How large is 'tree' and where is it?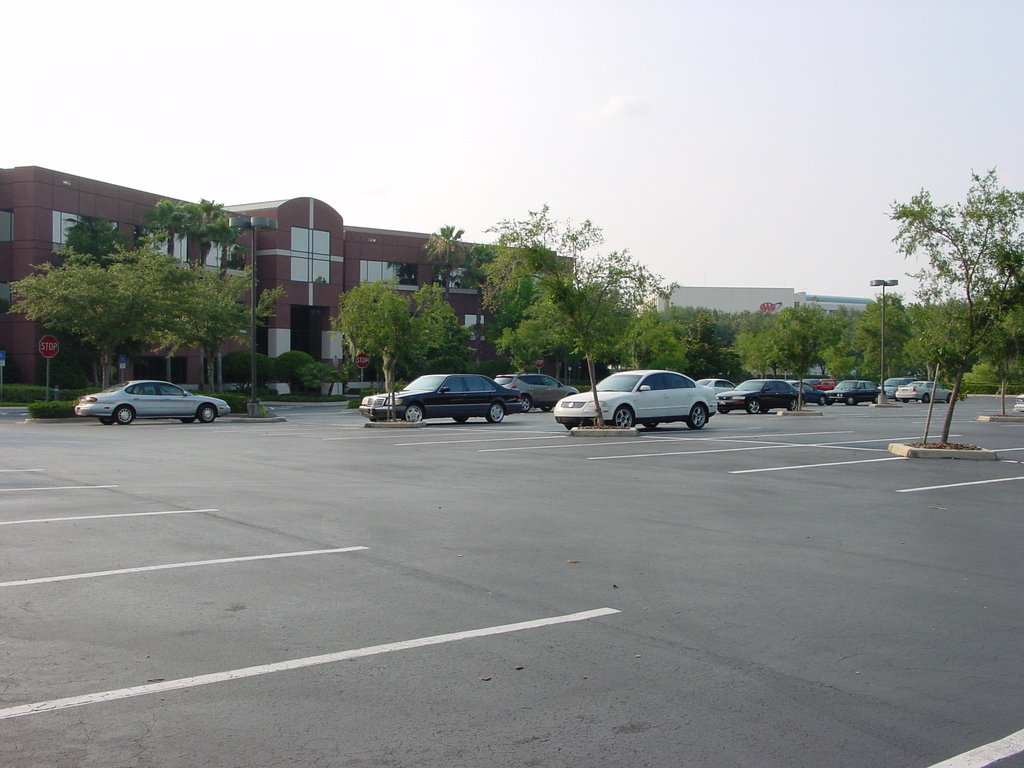
Bounding box: rect(875, 164, 1011, 433).
